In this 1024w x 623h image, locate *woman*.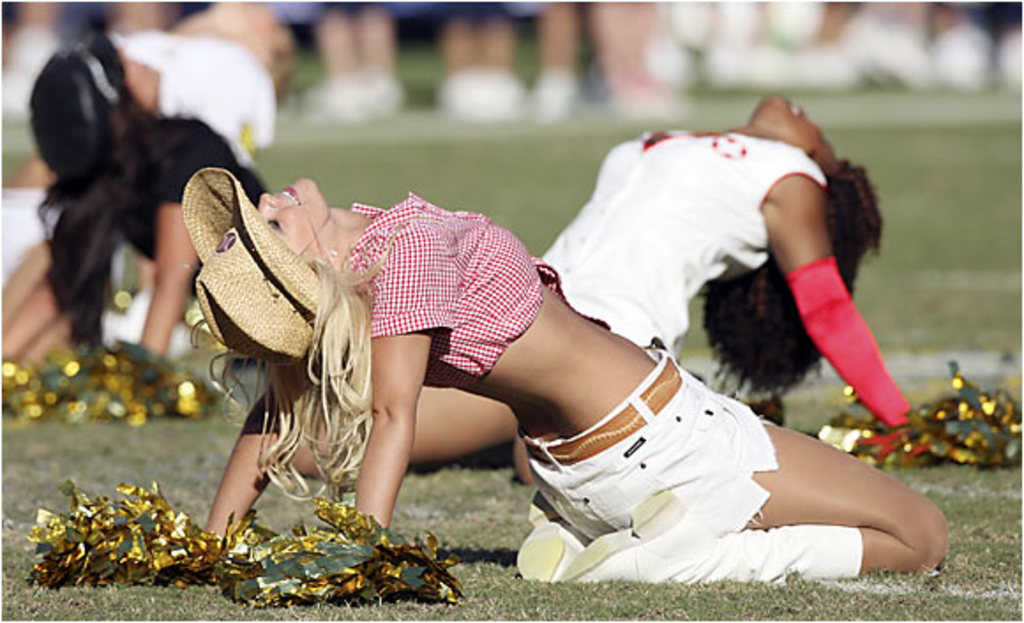
Bounding box: 293 97 920 473.
